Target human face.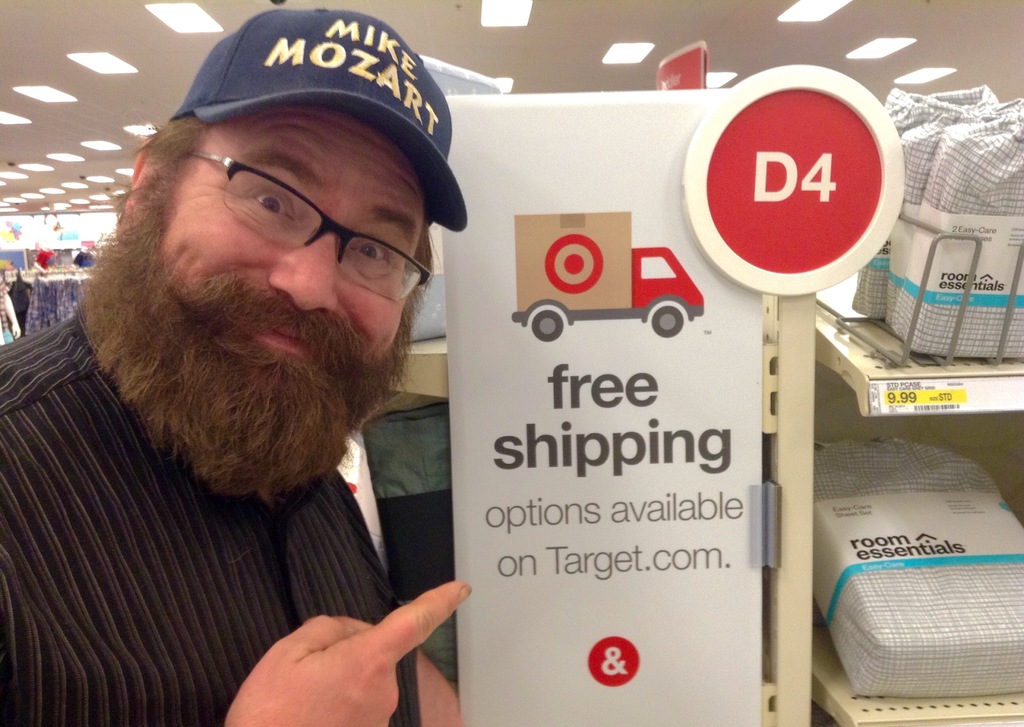
Target region: Rect(159, 106, 422, 386).
